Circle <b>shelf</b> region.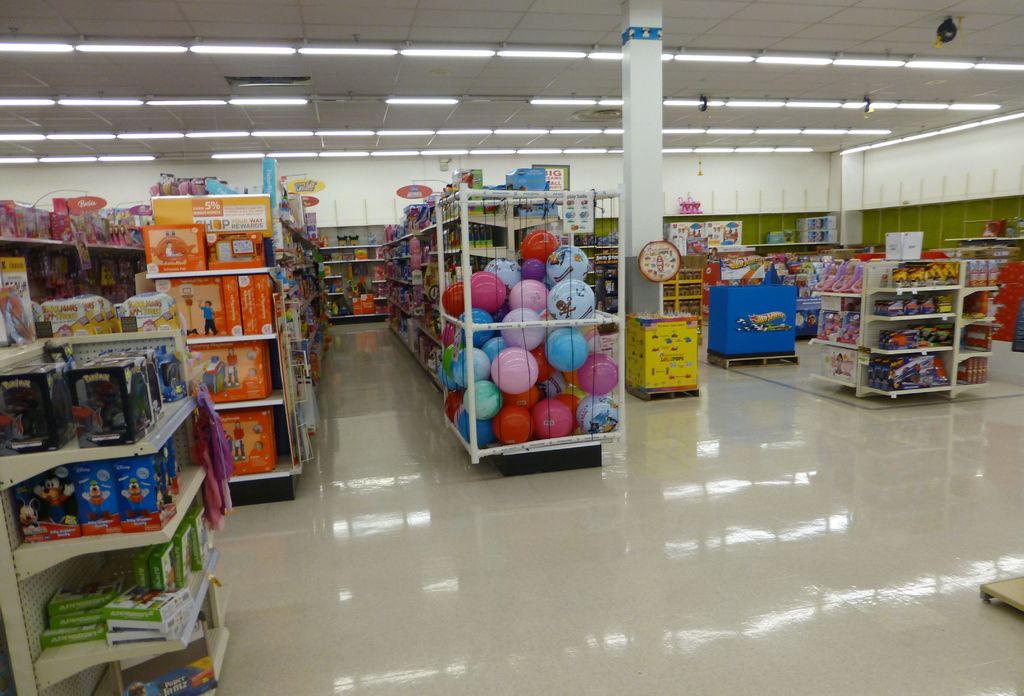
Region: <region>148, 225, 324, 482</region>.
